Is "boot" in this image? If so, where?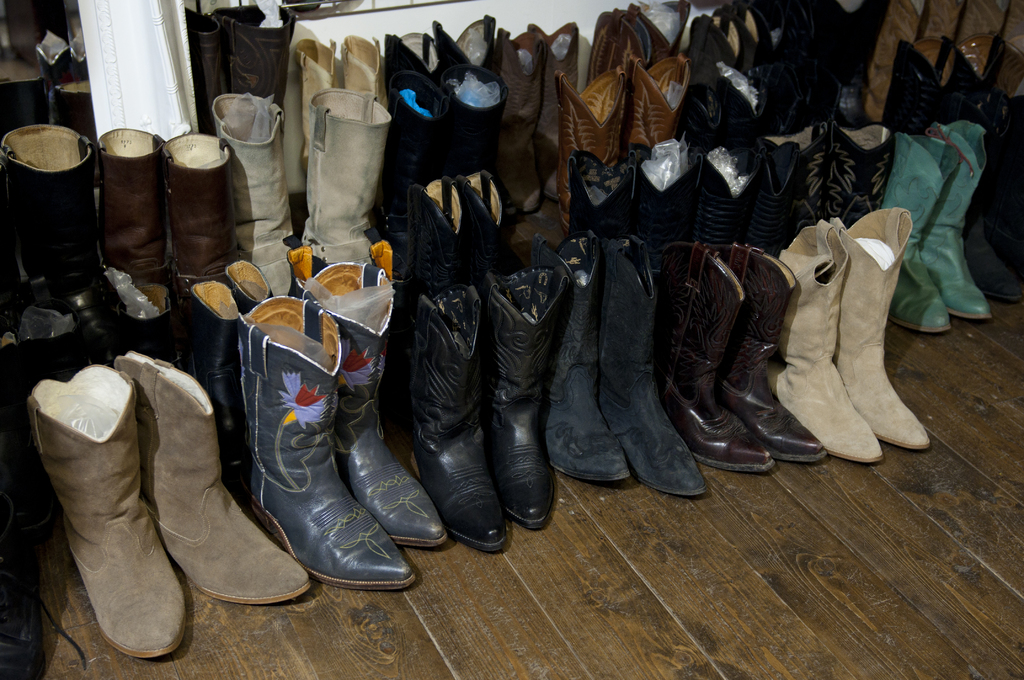
Yes, at [left=840, top=203, right=927, bottom=452].
